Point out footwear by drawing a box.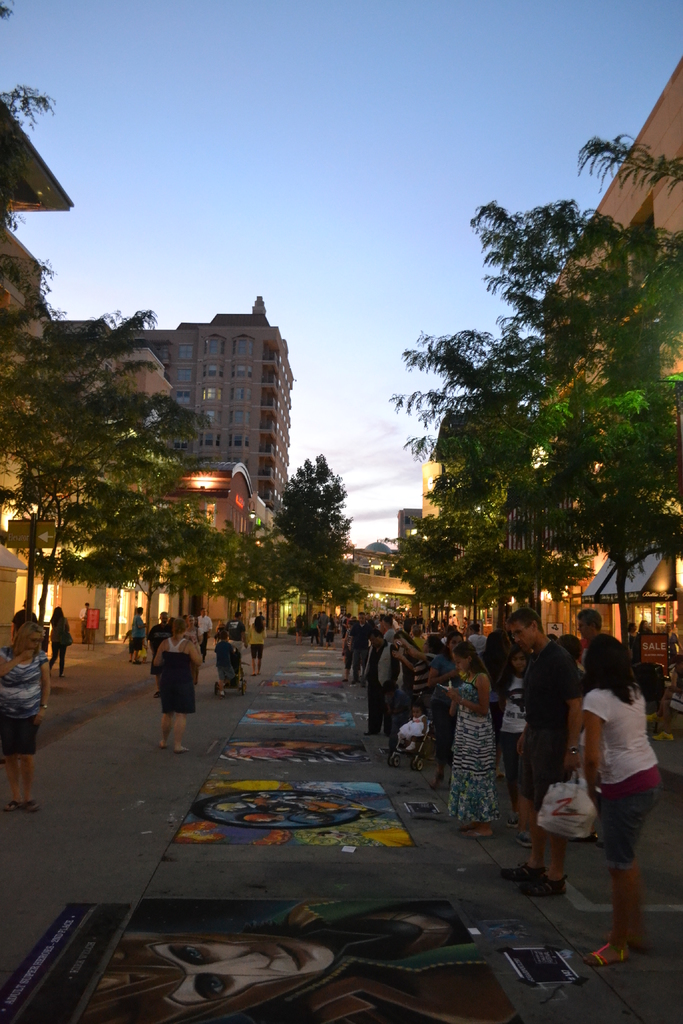
bbox(1, 798, 22, 816).
